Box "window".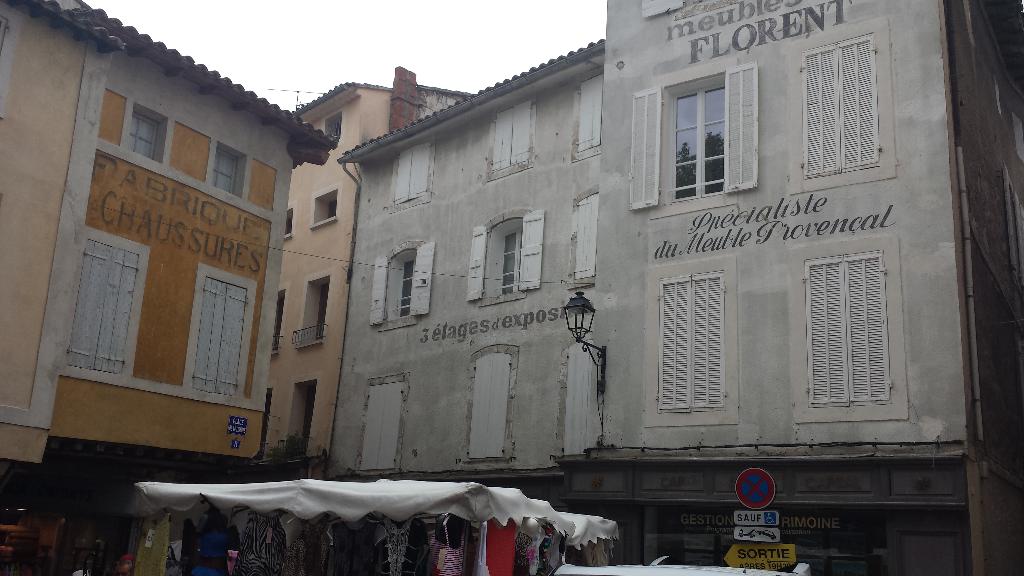
645, 254, 739, 428.
